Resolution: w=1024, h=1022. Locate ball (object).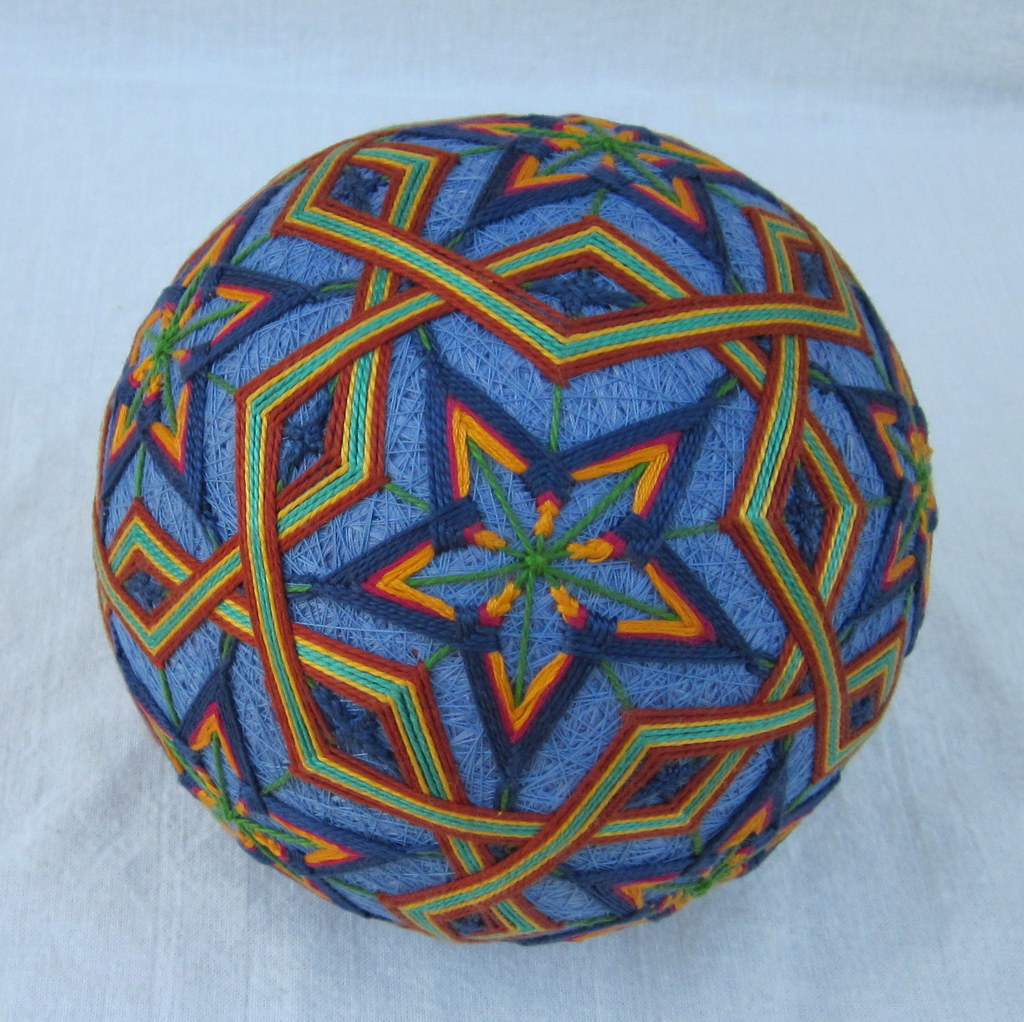
bbox(82, 112, 934, 950).
